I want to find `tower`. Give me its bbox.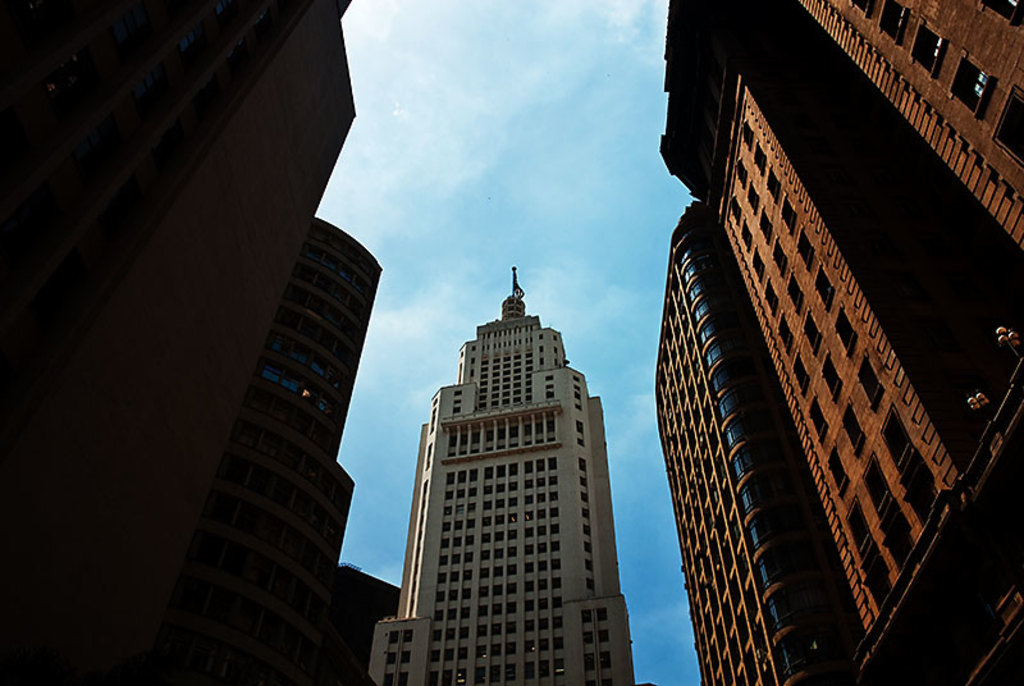
bbox=(622, 0, 1018, 685).
